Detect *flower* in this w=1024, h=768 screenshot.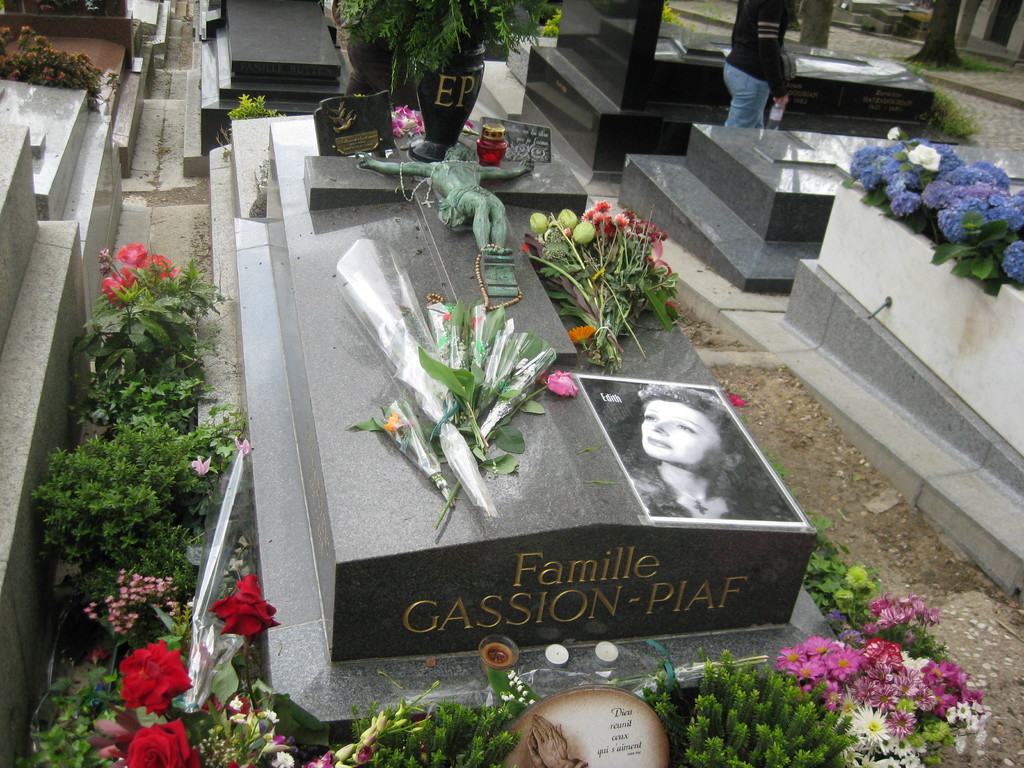
Detection: locate(102, 634, 178, 731).
